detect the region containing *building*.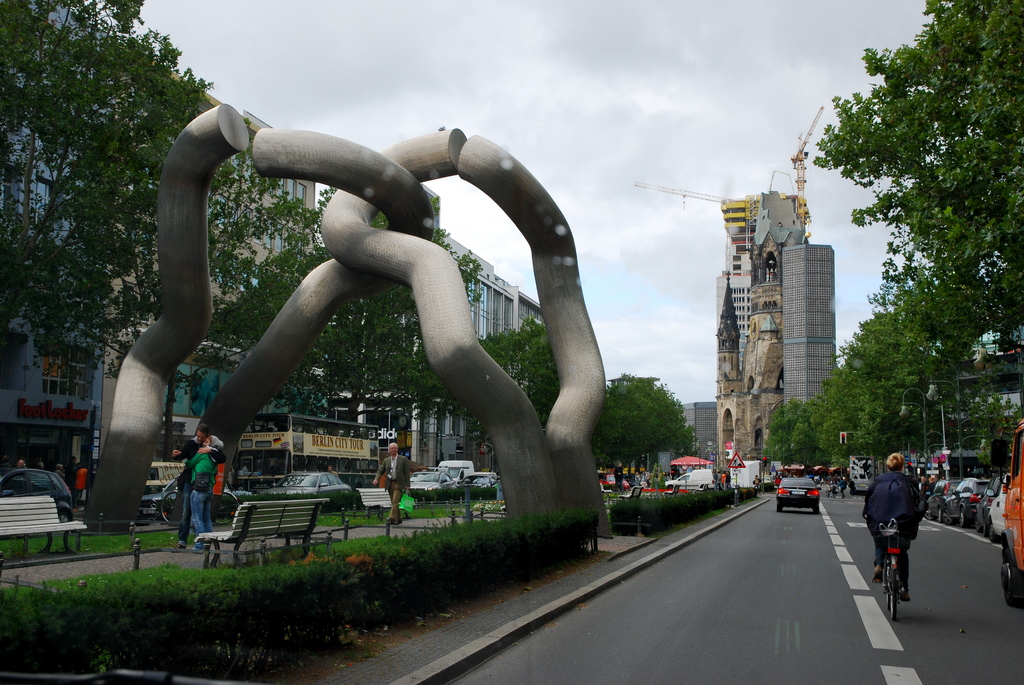
detection(319, 228, 550, 483).
